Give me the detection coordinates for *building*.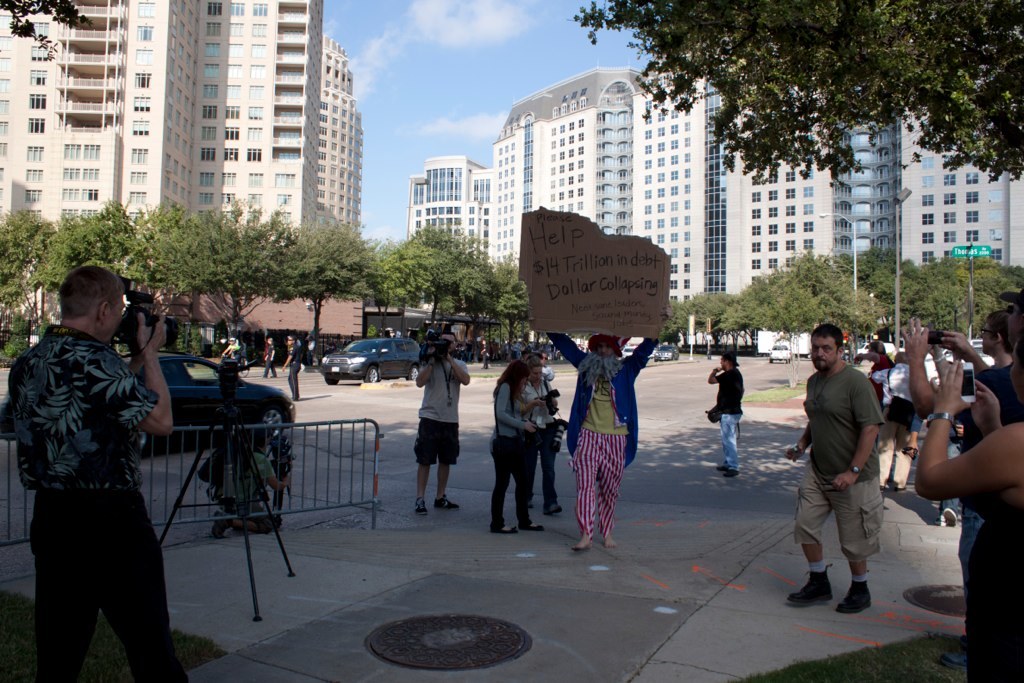
[0, 0, 323, 230].
